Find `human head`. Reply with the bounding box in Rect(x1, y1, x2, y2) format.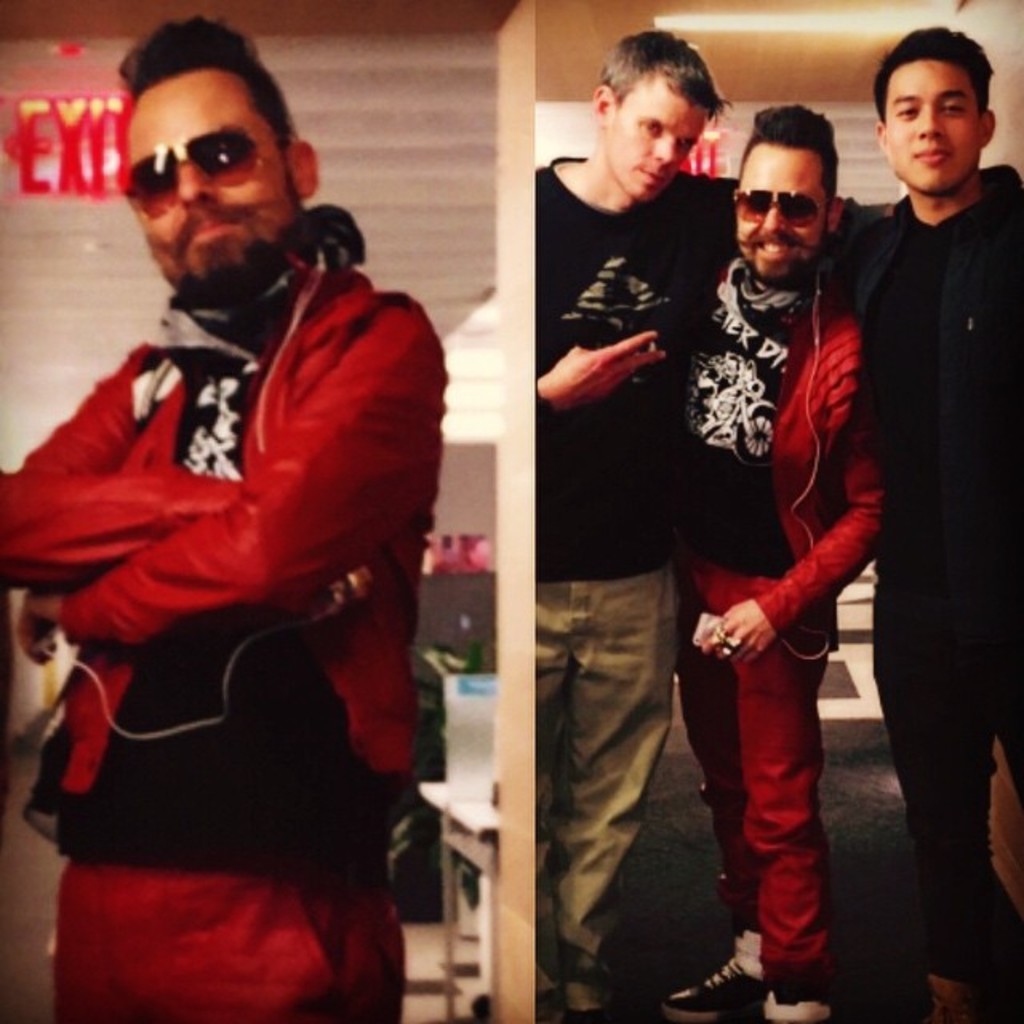
Rect(730, 99, 842, 288).
